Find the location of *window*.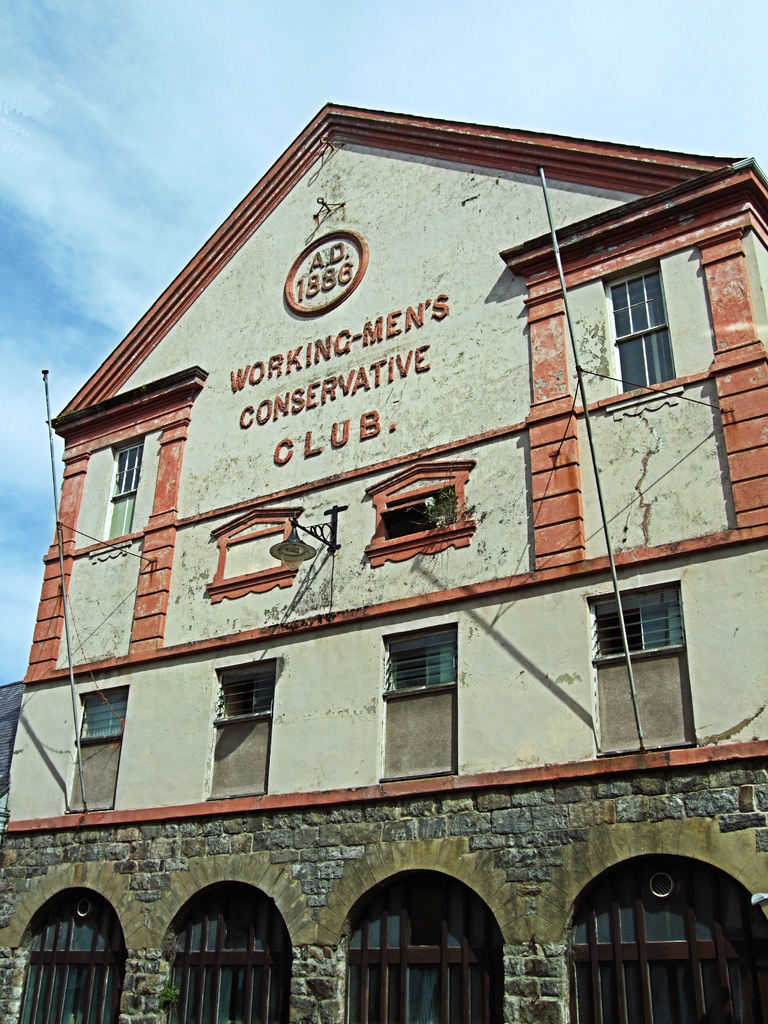
Location: [82, 428, 145, 543].
